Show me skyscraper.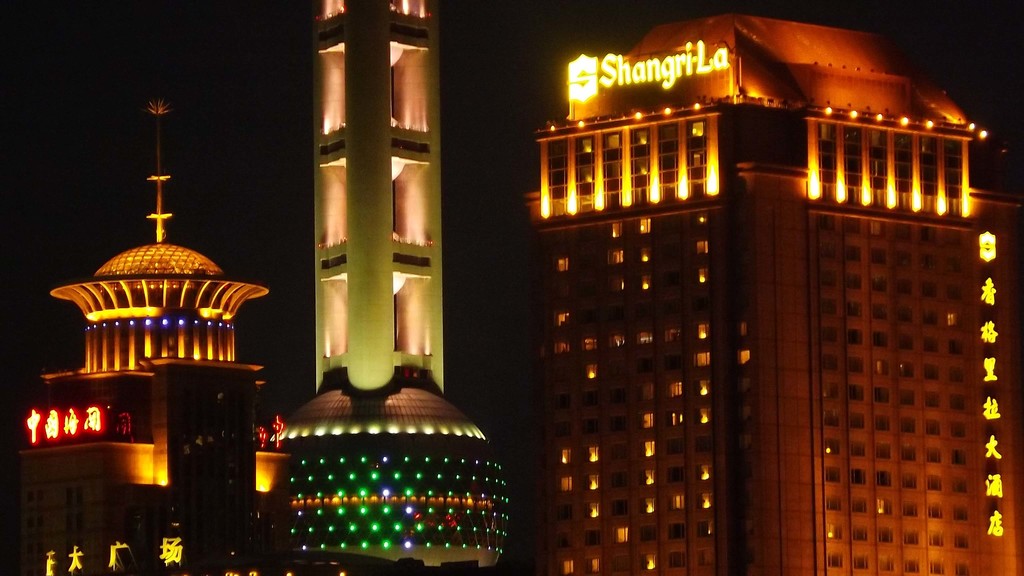
skyscraper is here: x1=9, y1=93, x2=289, y2=575.
